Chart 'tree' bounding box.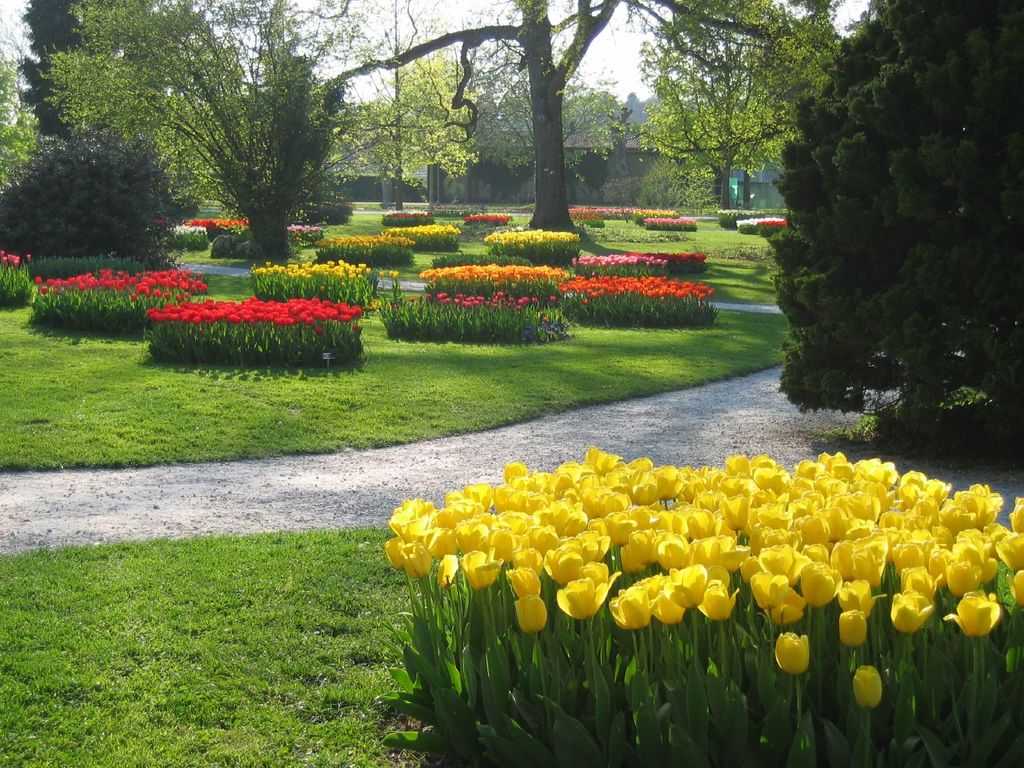
Charted: {"left": 0, "top": 138, "right": 202, "bottom": 266}.
